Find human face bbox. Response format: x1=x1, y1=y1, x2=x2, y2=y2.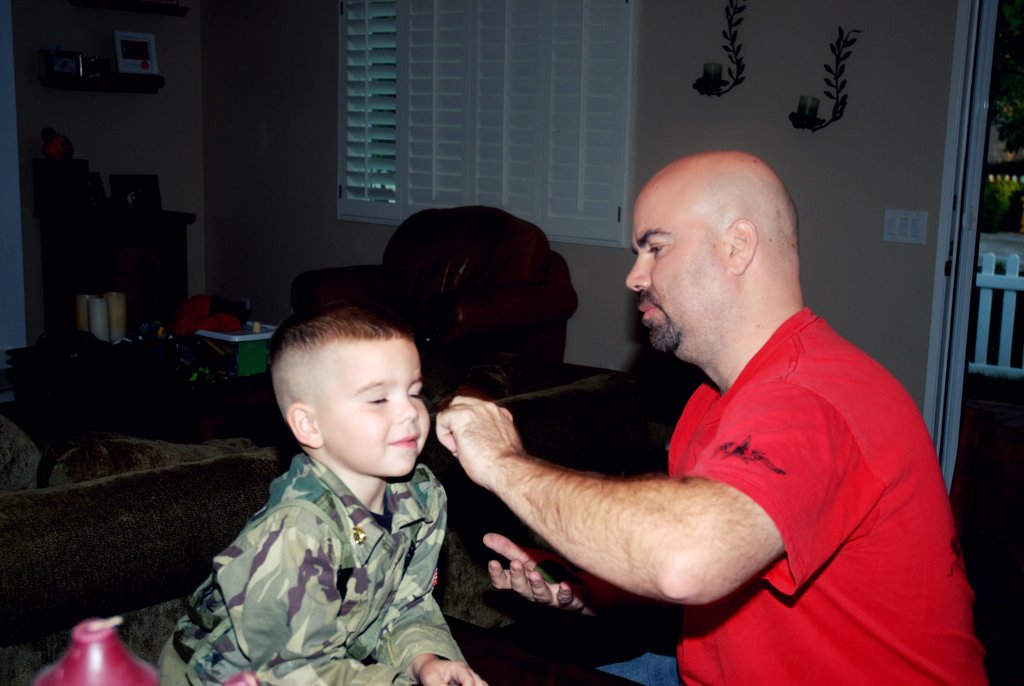
x1=627, y1=191, x2=730, y2=356.
